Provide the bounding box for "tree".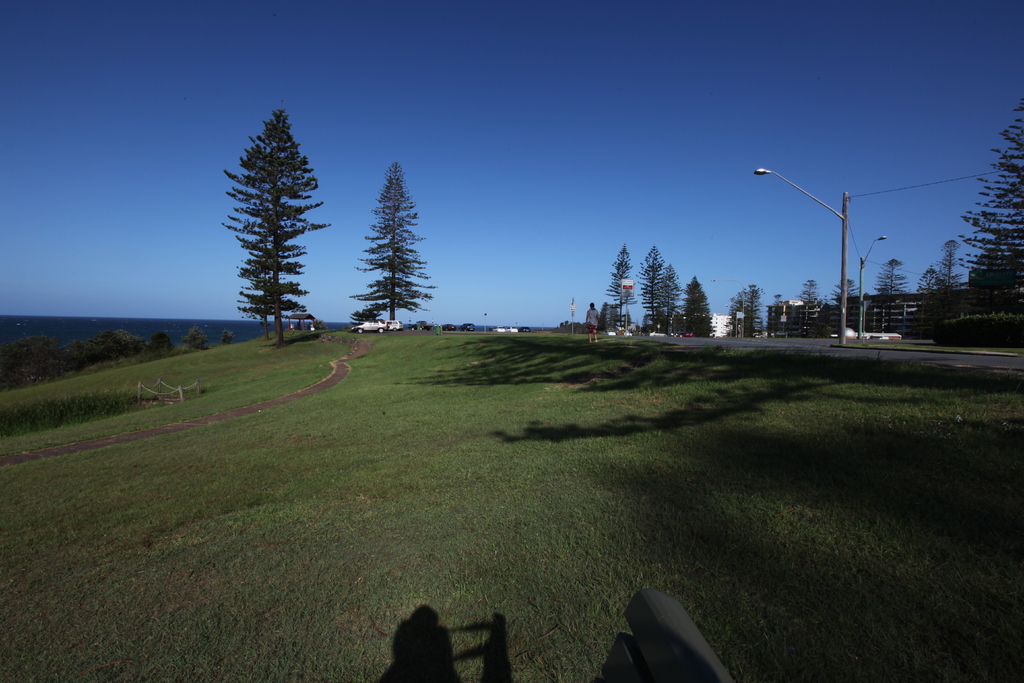
(x1=930, y1=236, x2=959, y2=326).
